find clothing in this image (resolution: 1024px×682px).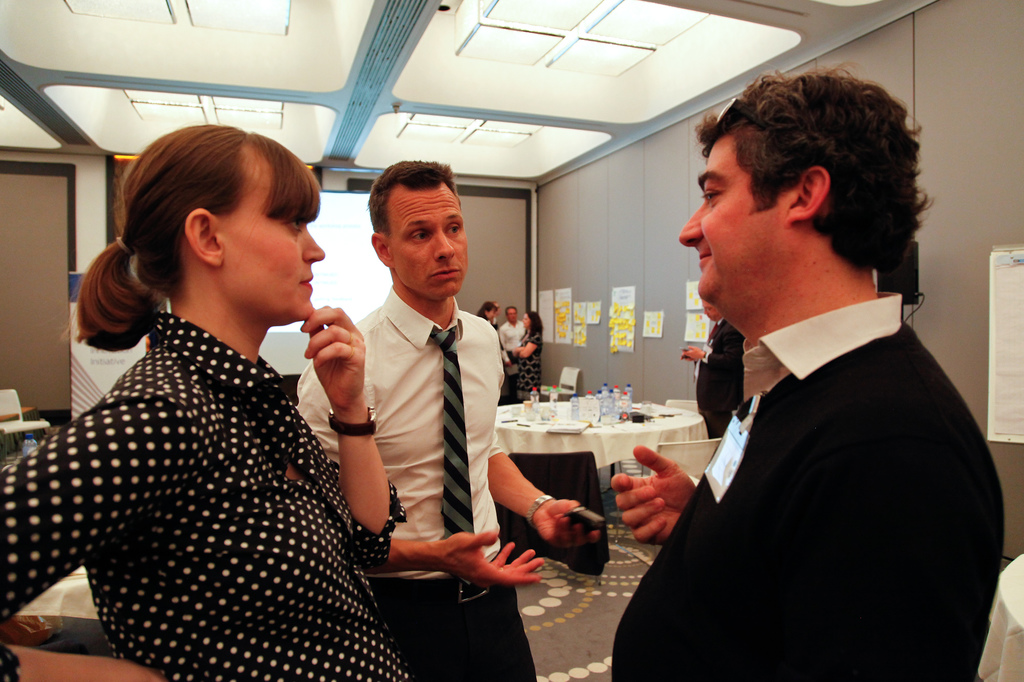
region(294, 279, 535, 681).
